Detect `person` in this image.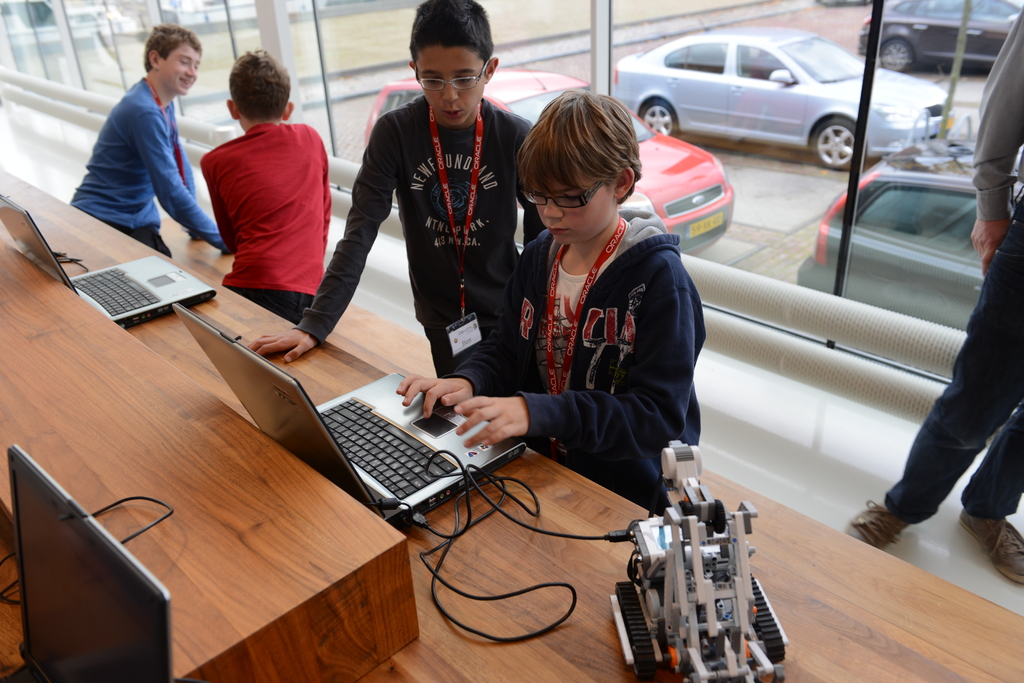
Detection: [815, 2, 1023, 609].
